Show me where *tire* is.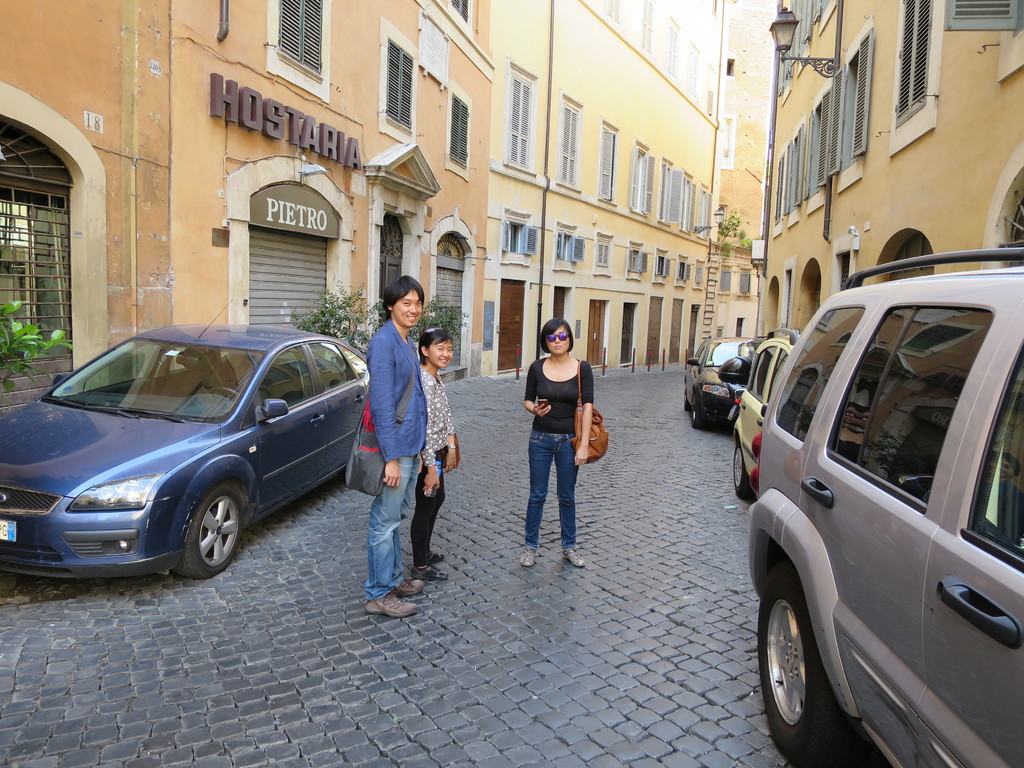
*tire* is at Rect(765, 556, 850, 751).
